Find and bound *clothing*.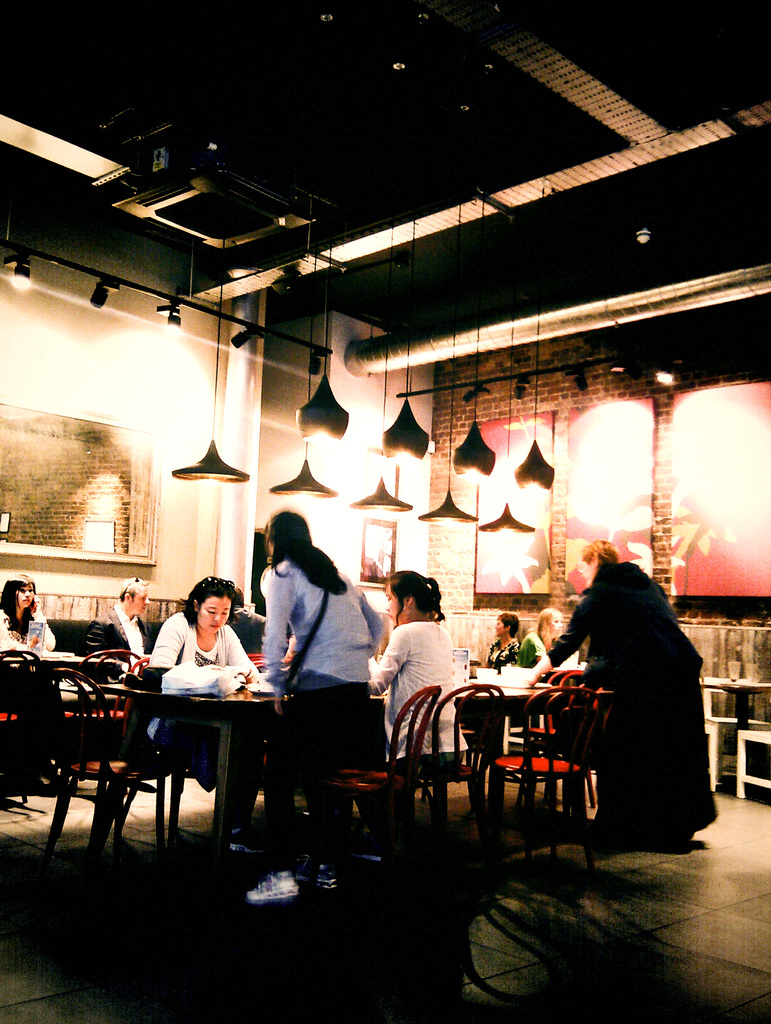
Bound: [left=256, top=552, right=384, bottom=860].
